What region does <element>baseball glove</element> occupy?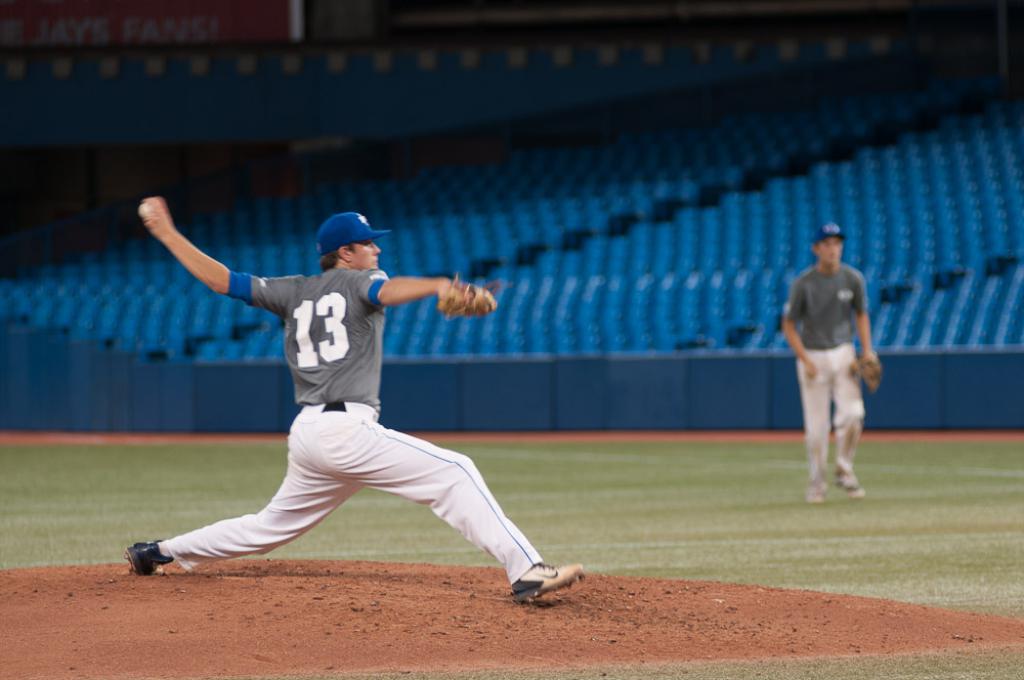
box=[848, 350, 884, 393].
